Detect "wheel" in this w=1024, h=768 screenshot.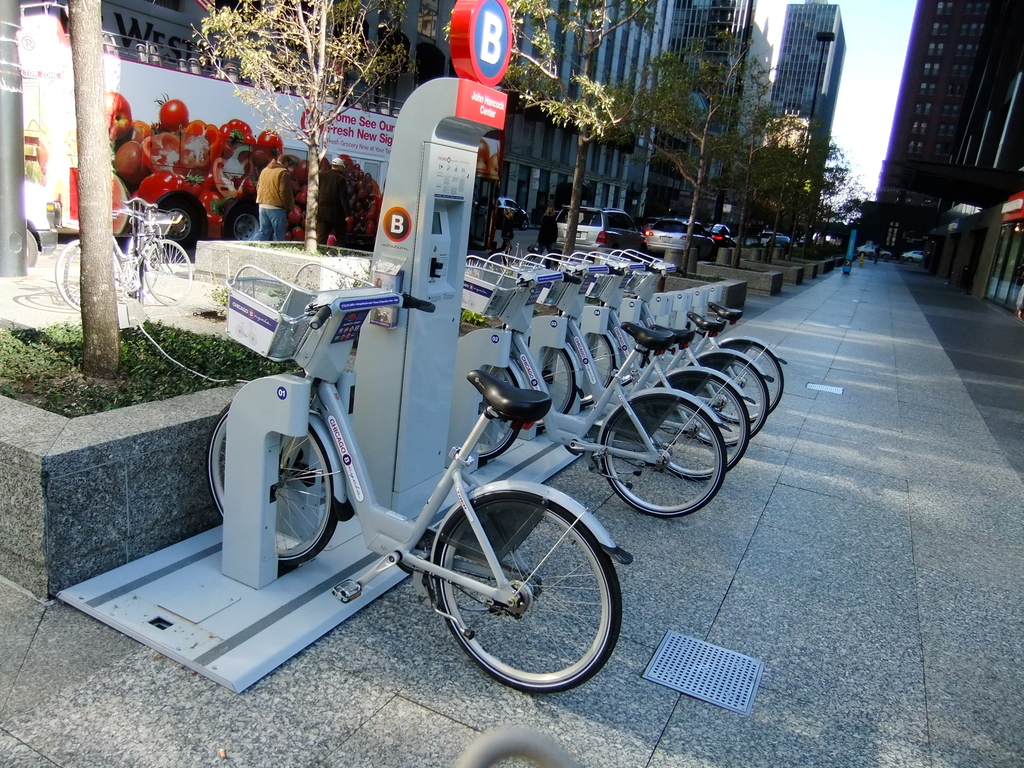
Detection: 533, 338, 589, 410.
